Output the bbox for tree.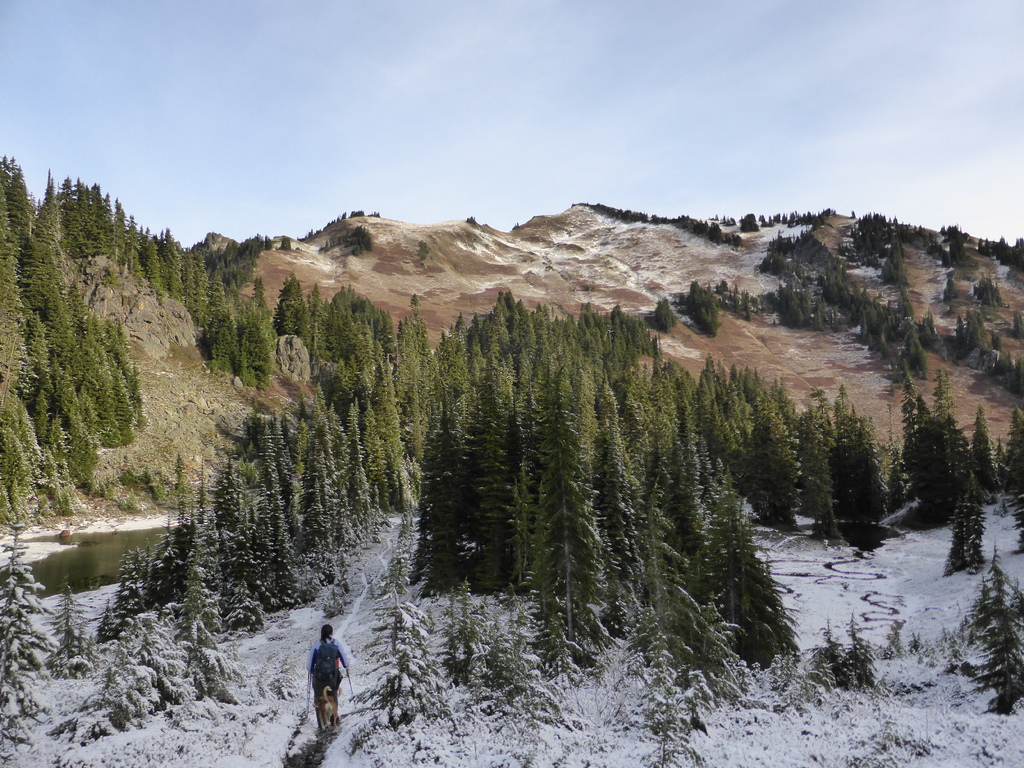
{"x1": 577, "y1": 202, "x2": 1023, "y2": 372}.
